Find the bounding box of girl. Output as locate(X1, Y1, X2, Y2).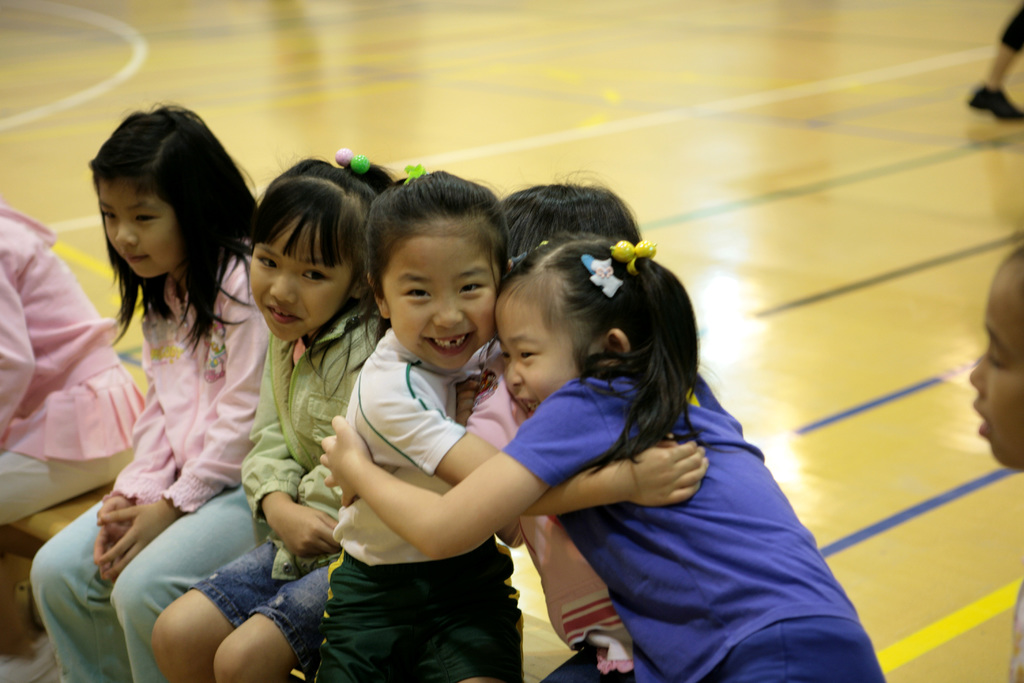
locate(323, 231, 886, 682).
